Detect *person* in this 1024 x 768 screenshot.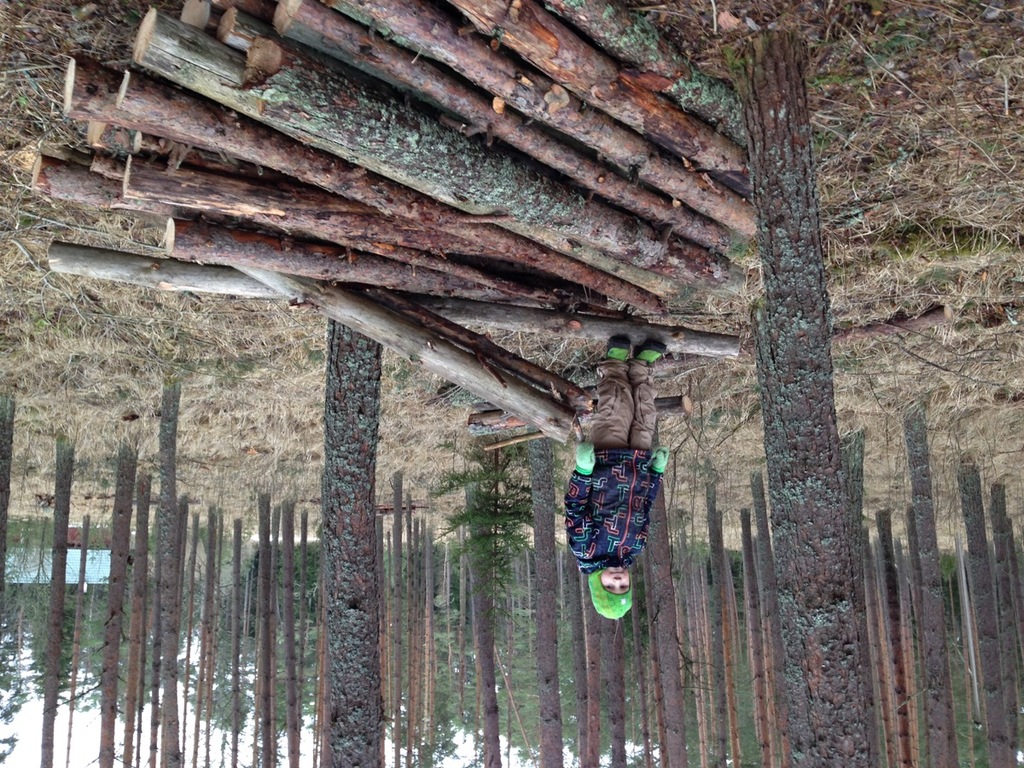
Detection: Rect(556, 313, 664, 631).
